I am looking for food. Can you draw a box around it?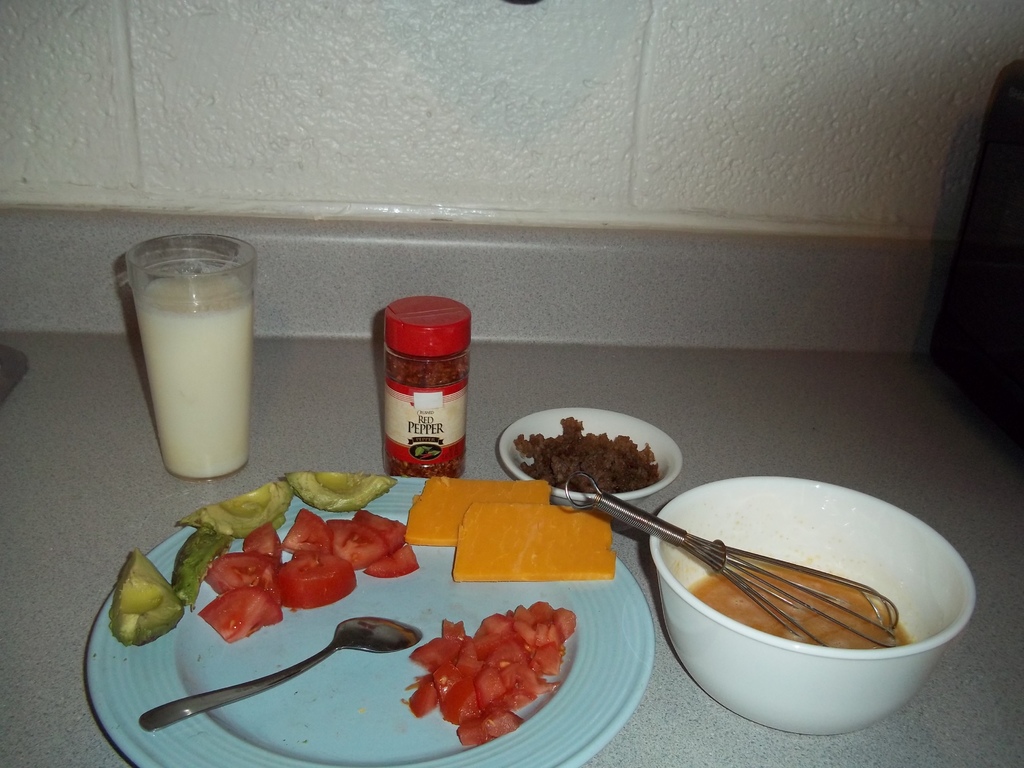
Sure, the bounding box is [x1=405, y1=474, x2=550, y2=547].
